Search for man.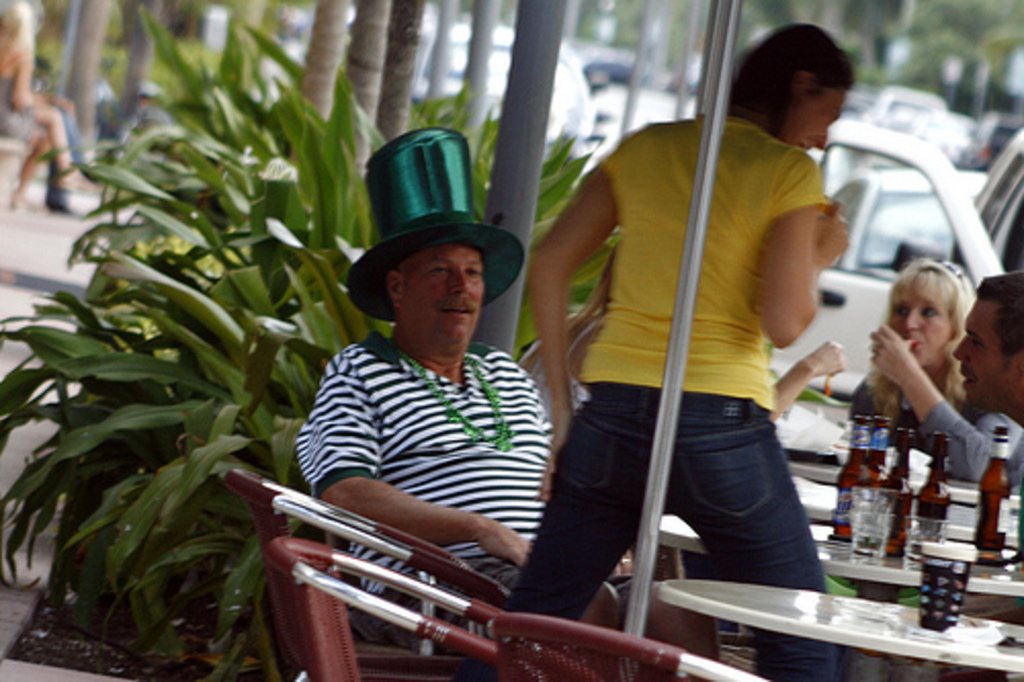
Found at x1=952 y1=268 x2=1022 y2=563.
